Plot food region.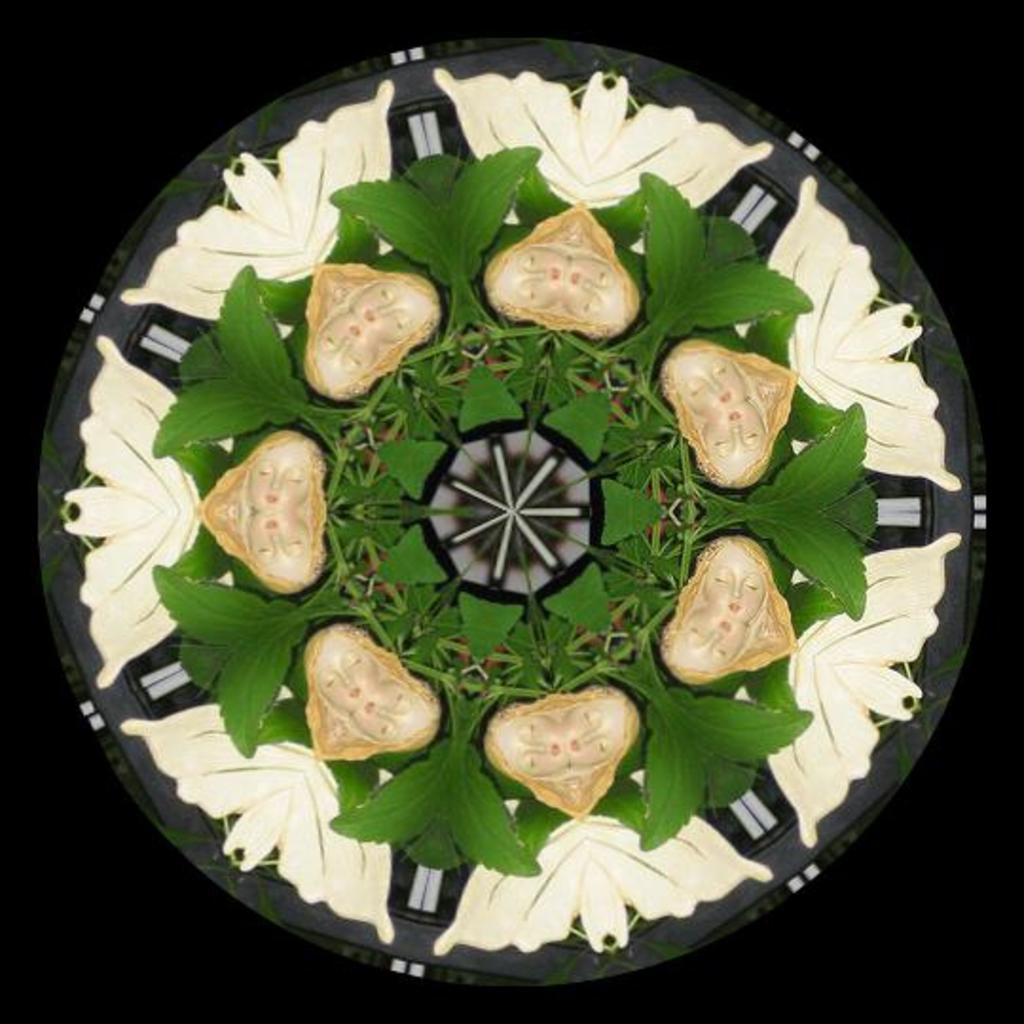
Plotted at box(281, 631, 442, 785).
